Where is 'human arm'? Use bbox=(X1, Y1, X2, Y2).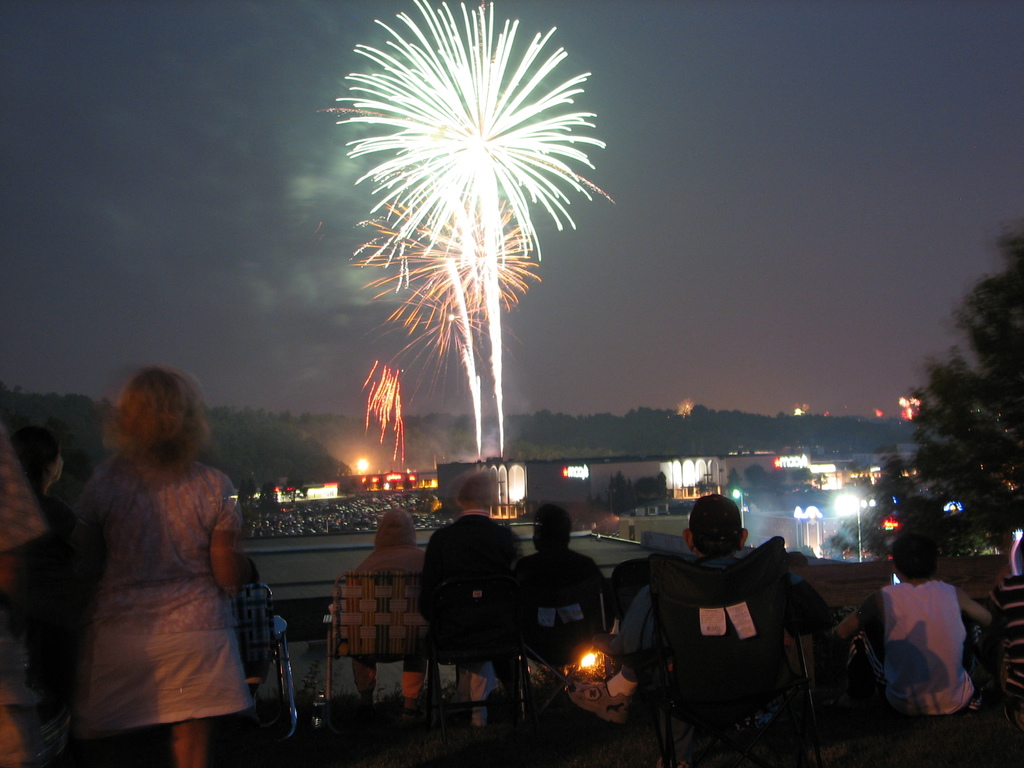
bbox=(209, 479, 253, 597).
